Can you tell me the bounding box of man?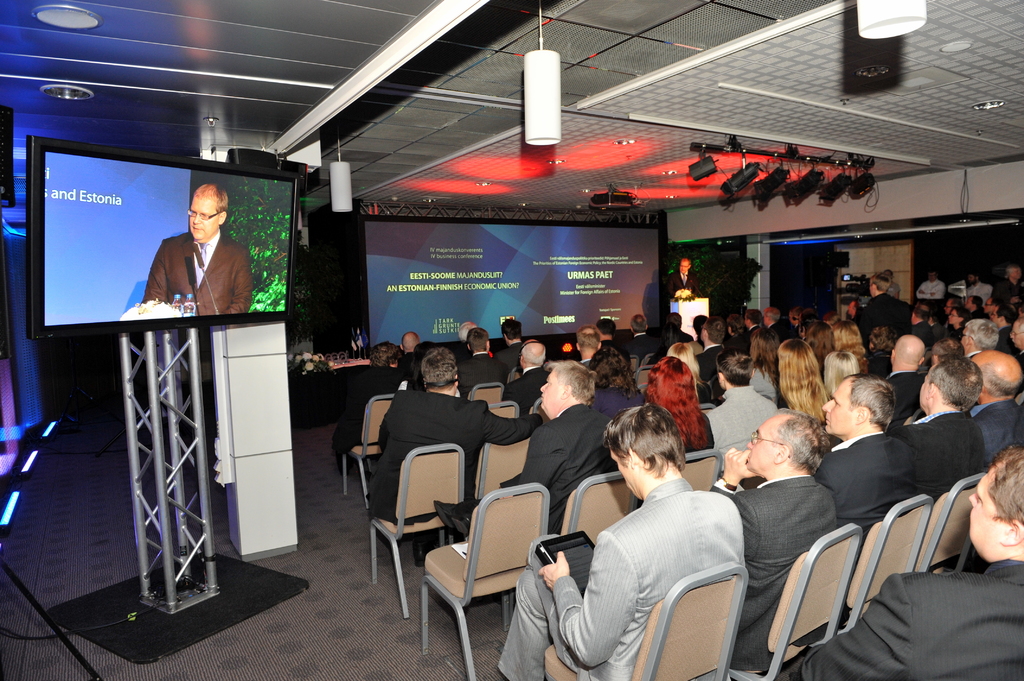
x1=791, y1=453, x2=1023, y2=680.
